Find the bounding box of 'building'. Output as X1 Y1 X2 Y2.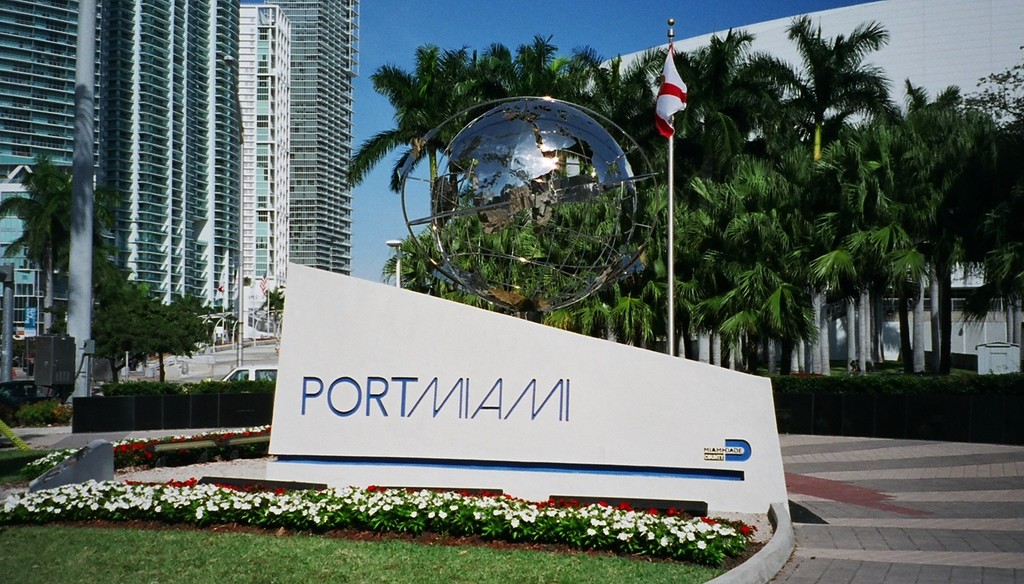
0 0 245 342.
